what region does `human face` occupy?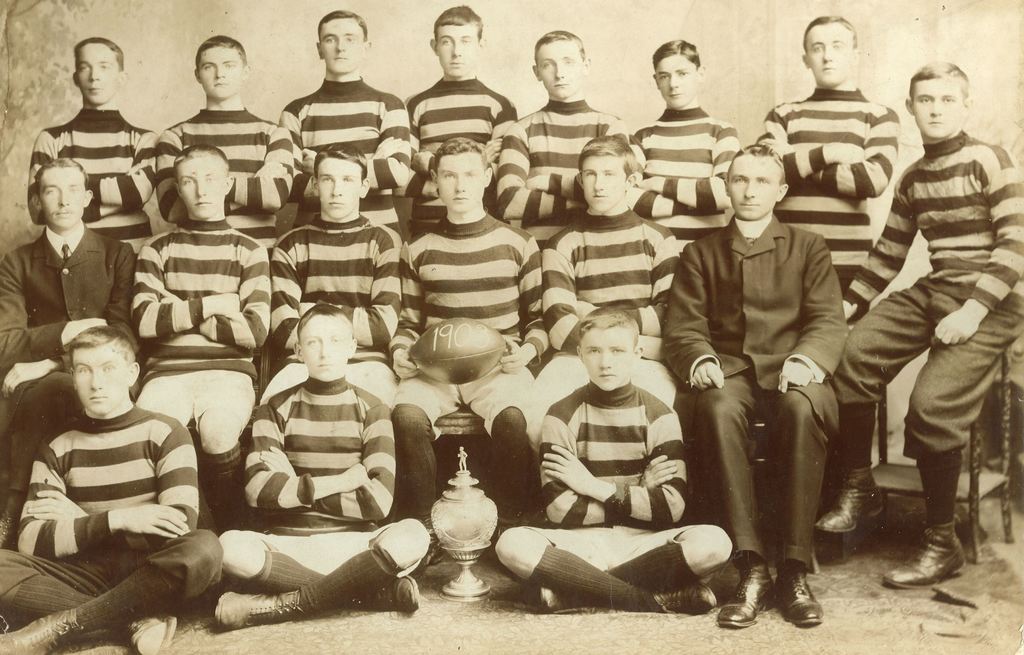
pyautogui.locateOnScreen(178, 158, 224, 216).
